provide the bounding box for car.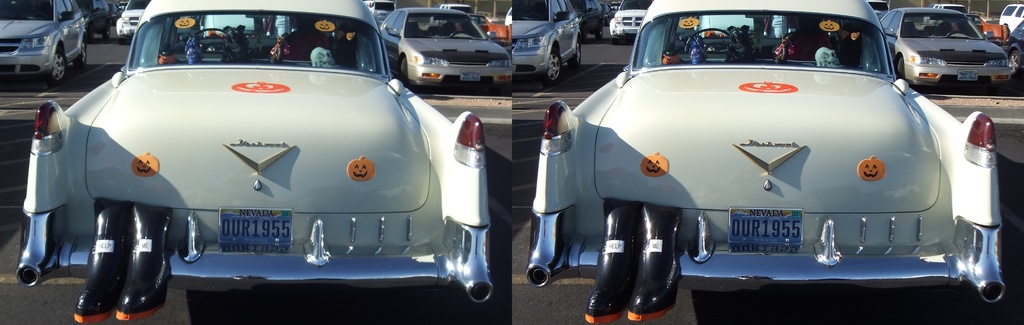
<bbox>14, 0, 496, 324</bbox>.
